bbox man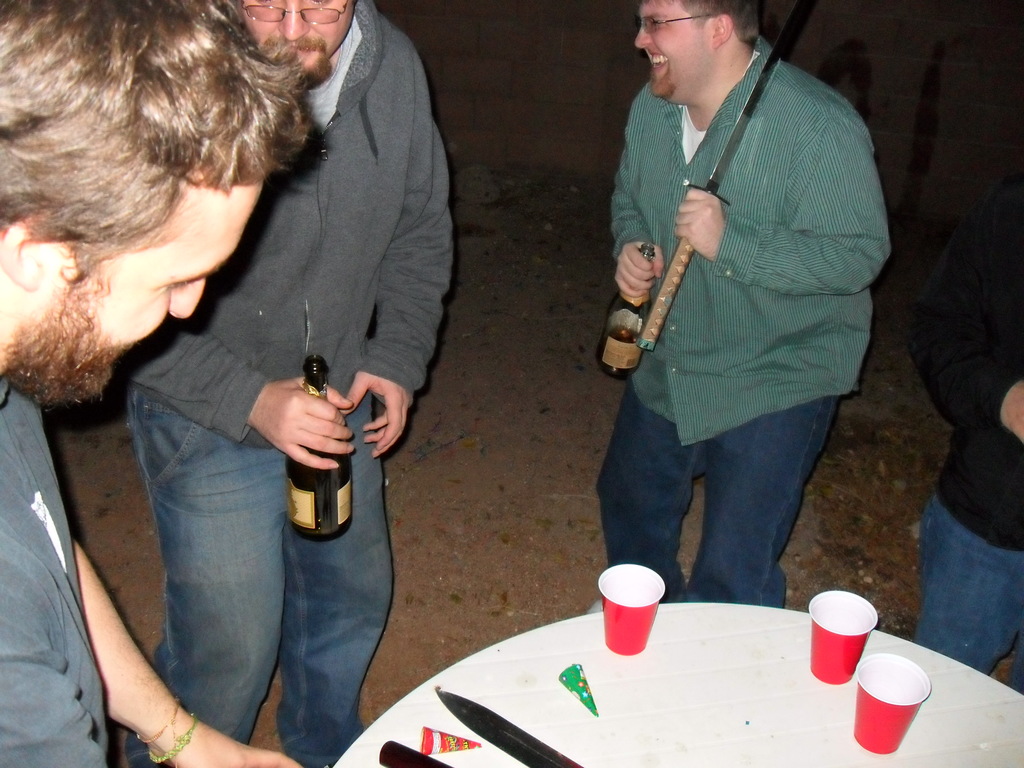
x1=572 y1=1 x2=904 y2=608
